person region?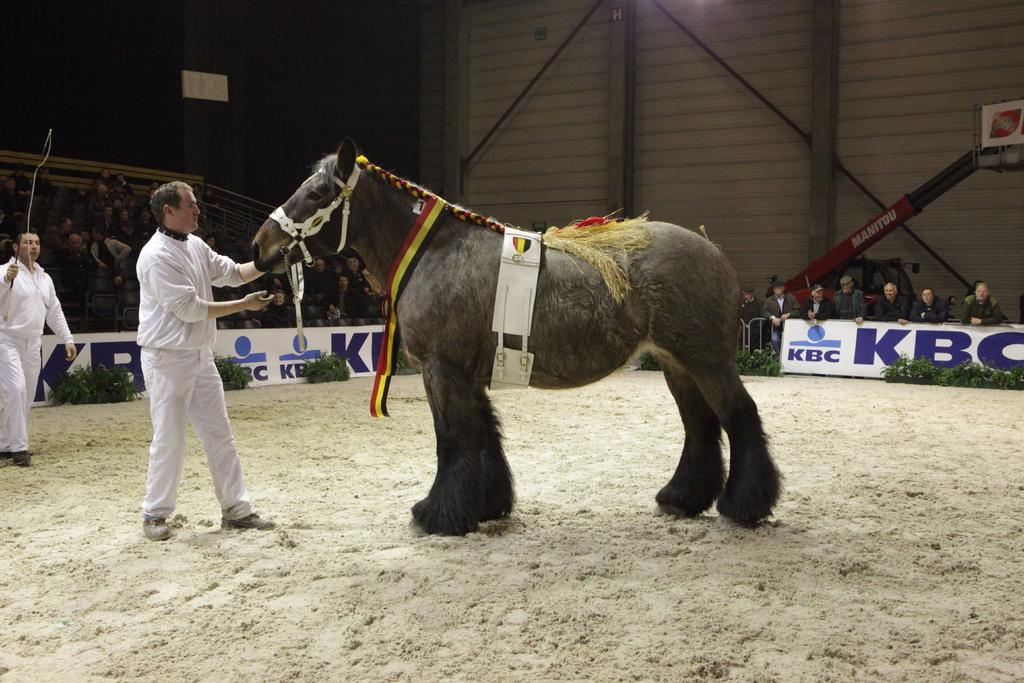
locate(913, 286, 950, 322)
